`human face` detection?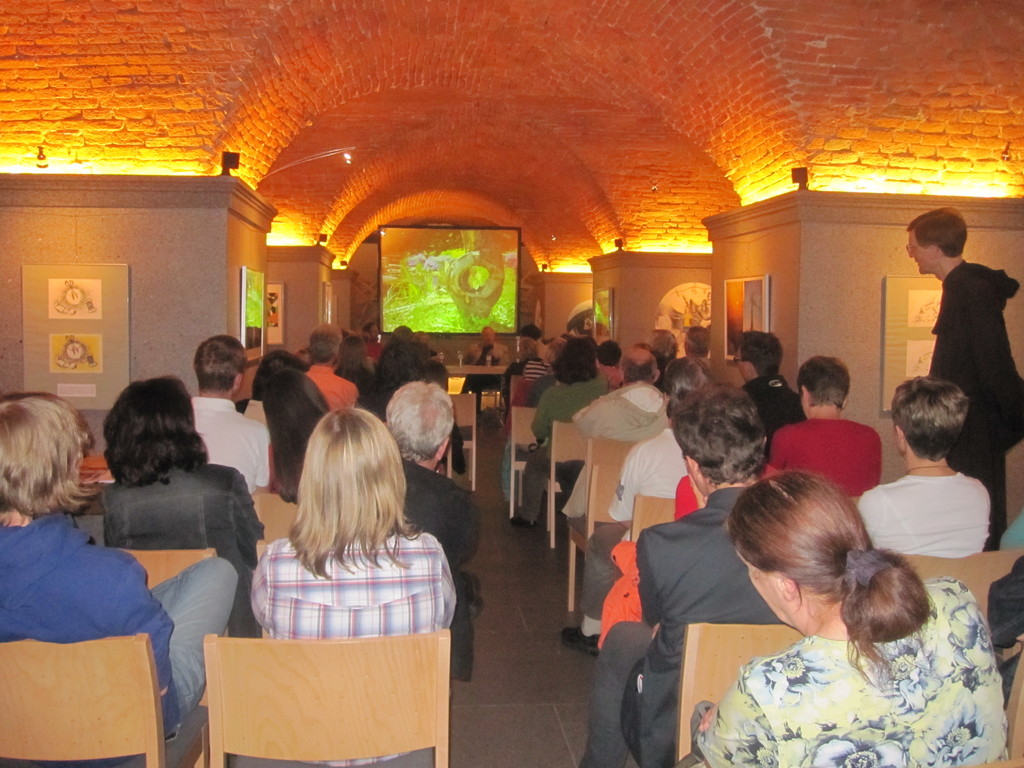
box=[904, 230, 936, 278]
